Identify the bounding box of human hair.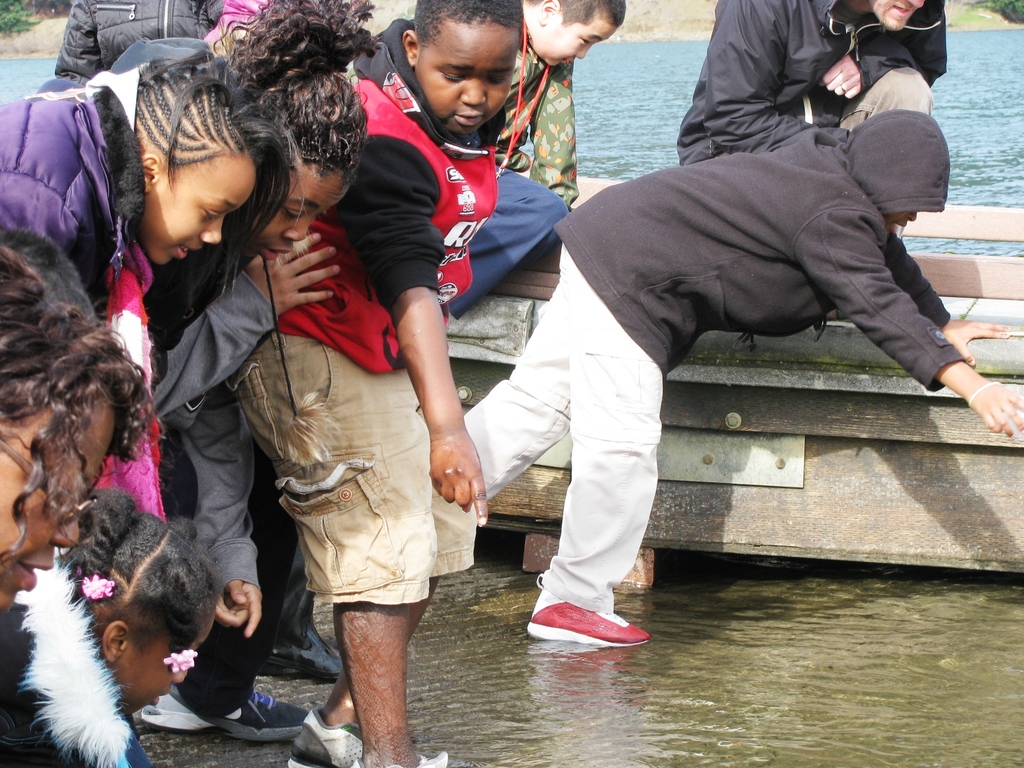
{"x1": 0, "y1": 244, "x2": 160, "y2": 564}.
